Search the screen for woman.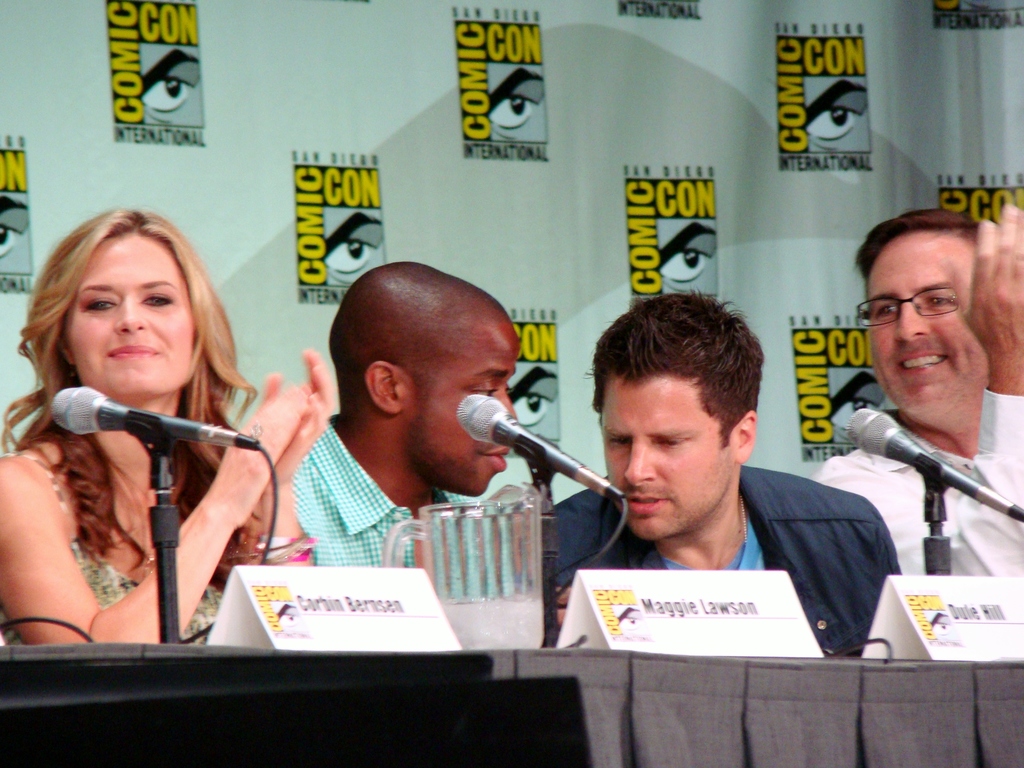
Found at rect(0, 196, 298, 666).
